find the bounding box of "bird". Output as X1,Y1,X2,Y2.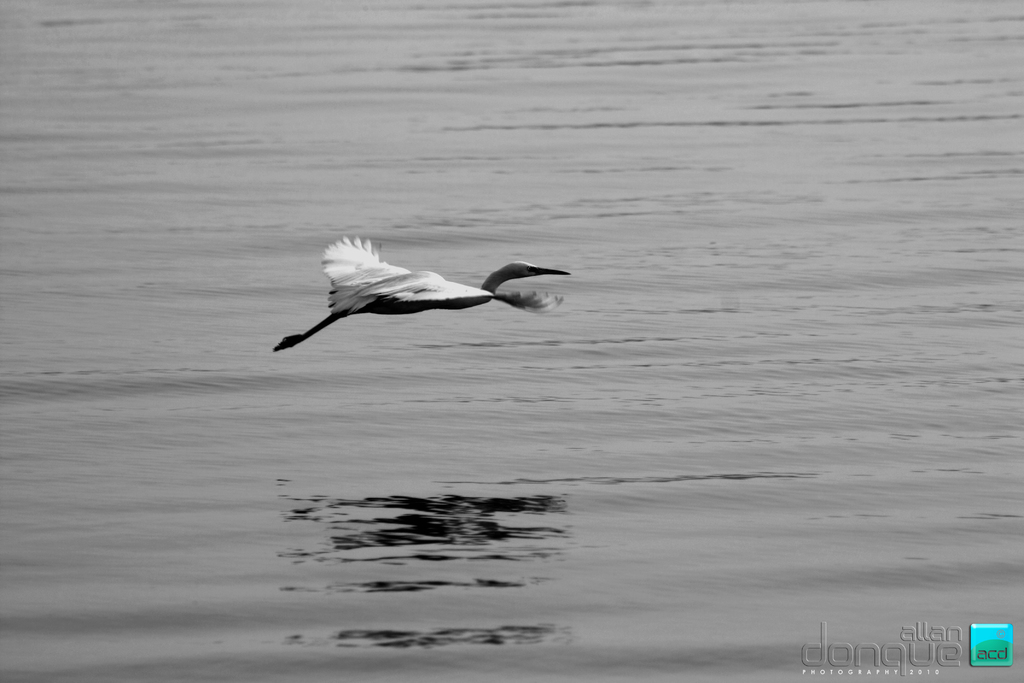
285,229,572,348.
